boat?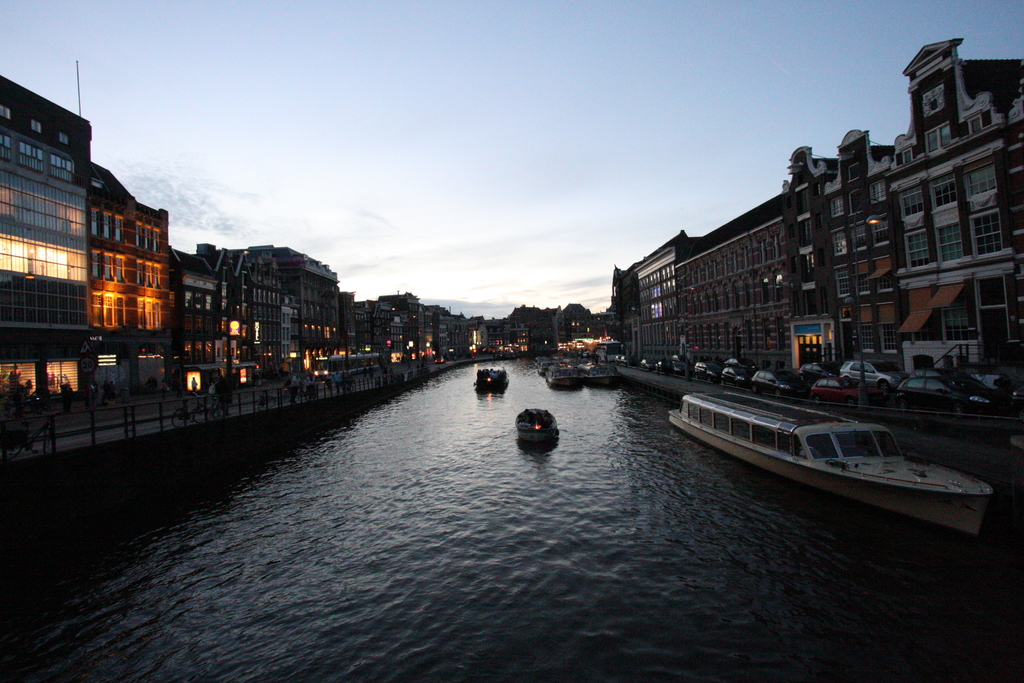
{"x1": 580, "y1": 353, "x2": 631, "y2": 388}
